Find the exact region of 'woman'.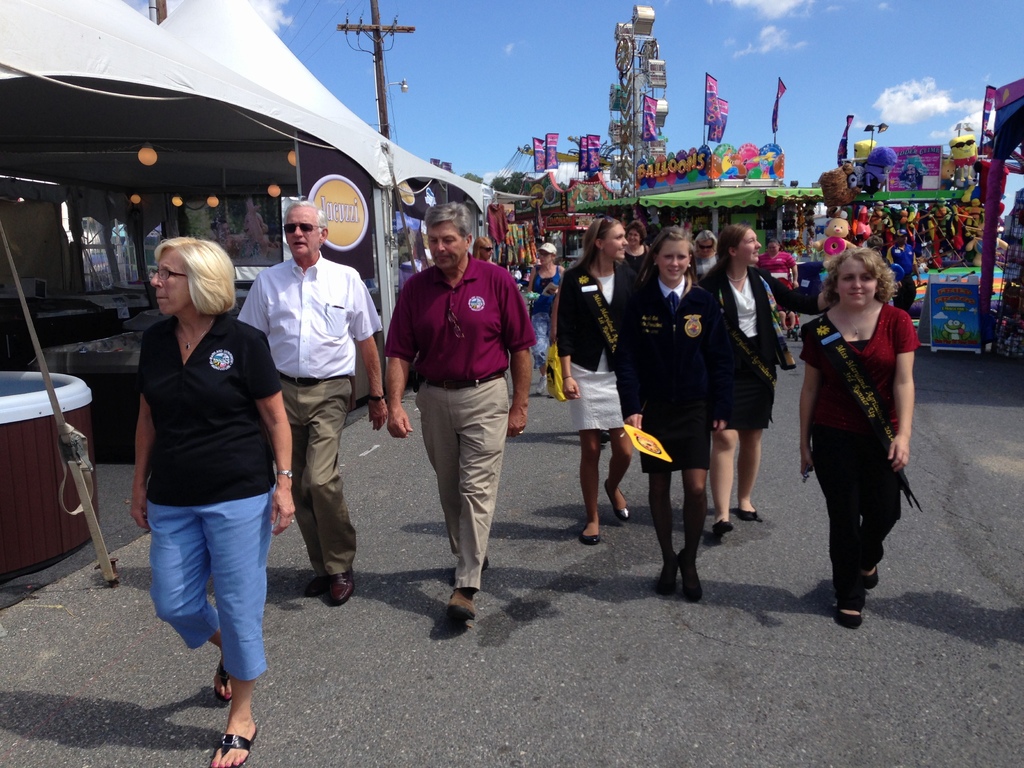
Exact region: [left=696, top=218, right=837, bottom=538].
